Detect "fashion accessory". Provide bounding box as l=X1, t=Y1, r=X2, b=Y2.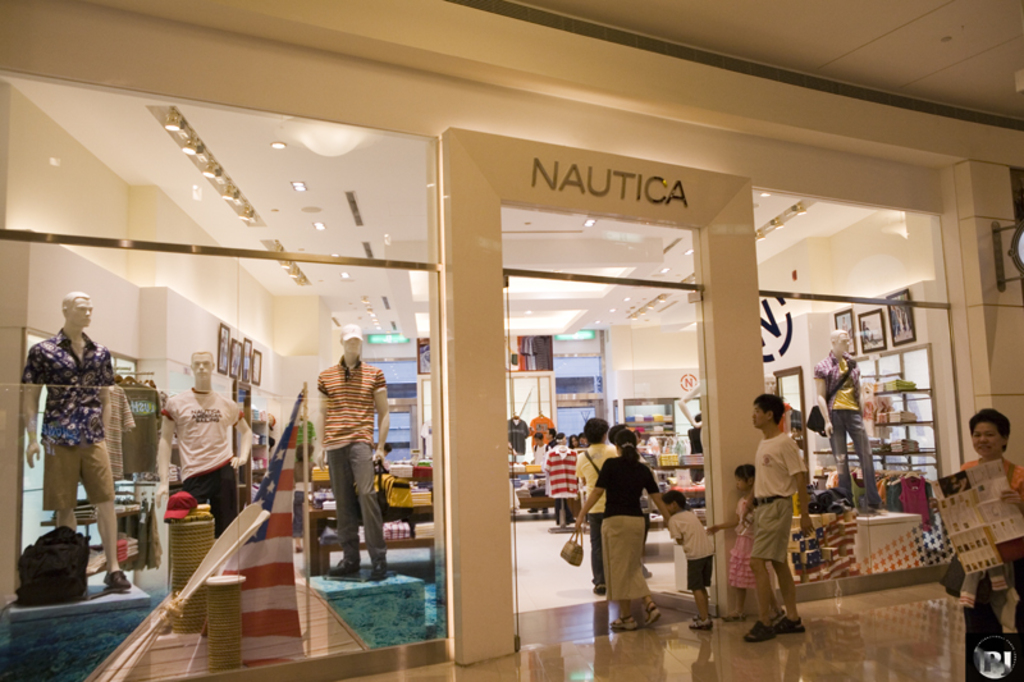
l=166, t=489, r=196, b=521.
